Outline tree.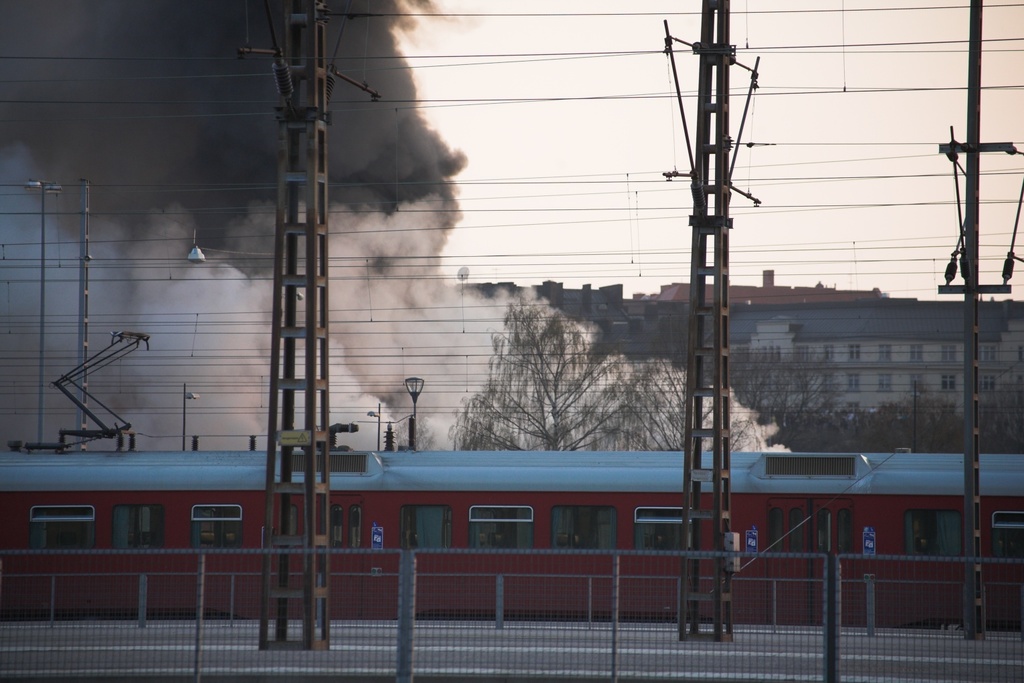
Outline: crop(831, 383, 976, 457).
